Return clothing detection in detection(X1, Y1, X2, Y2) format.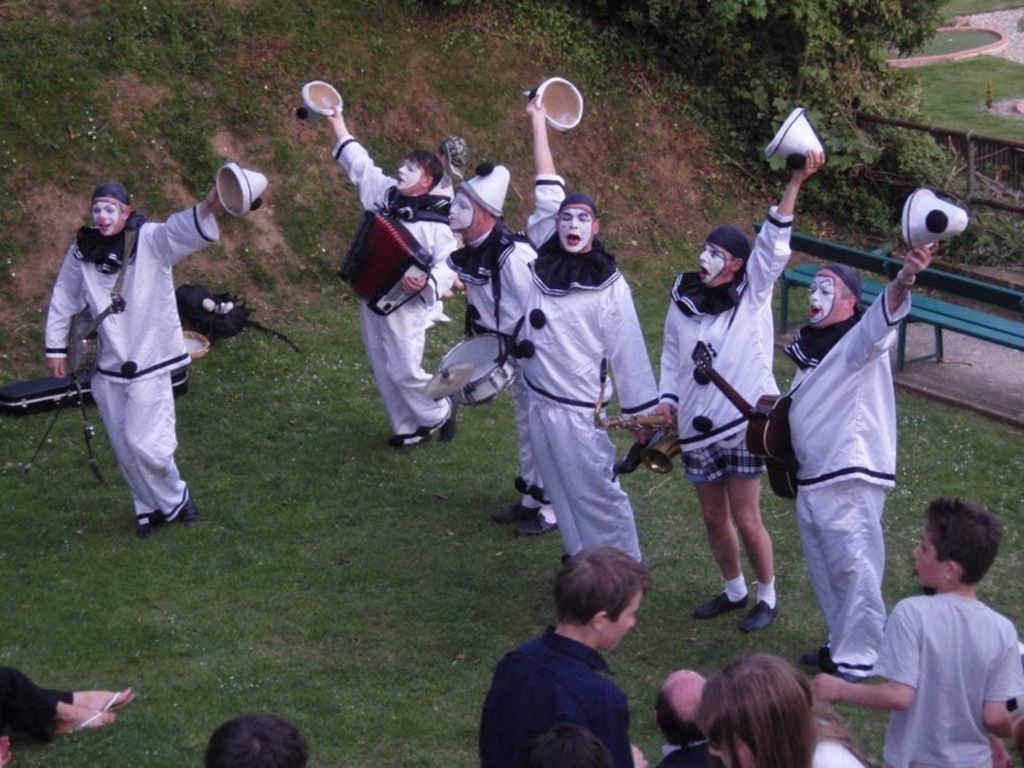
detection(776, 274, 914, 677).
